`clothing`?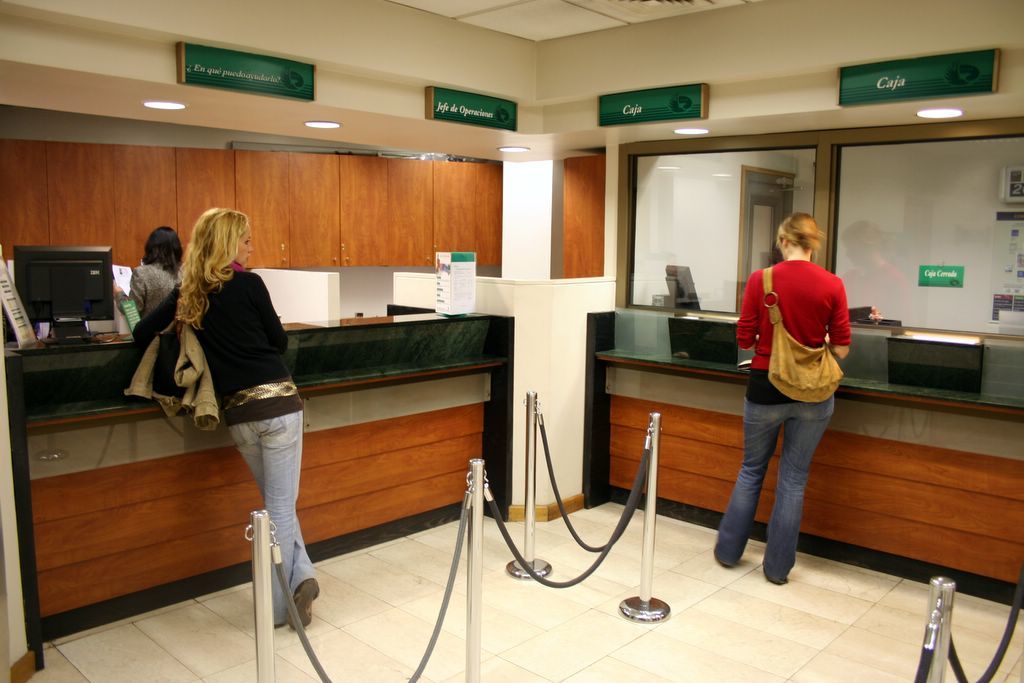
region(714, 258, 851, 579)
